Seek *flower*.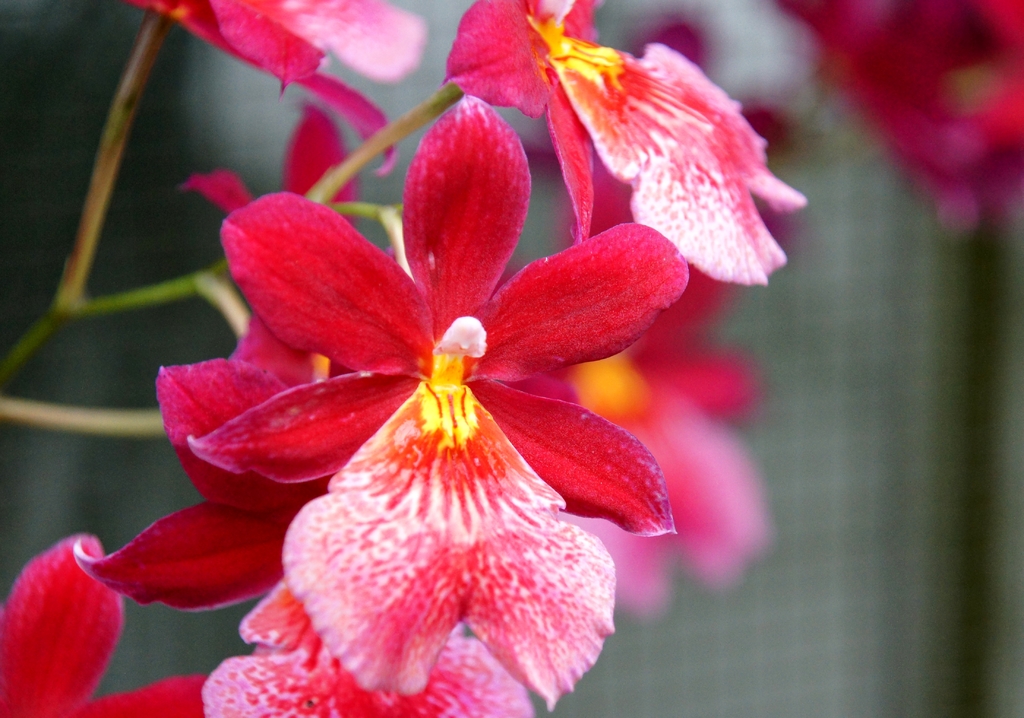
region(496, 3, 803, 287).
